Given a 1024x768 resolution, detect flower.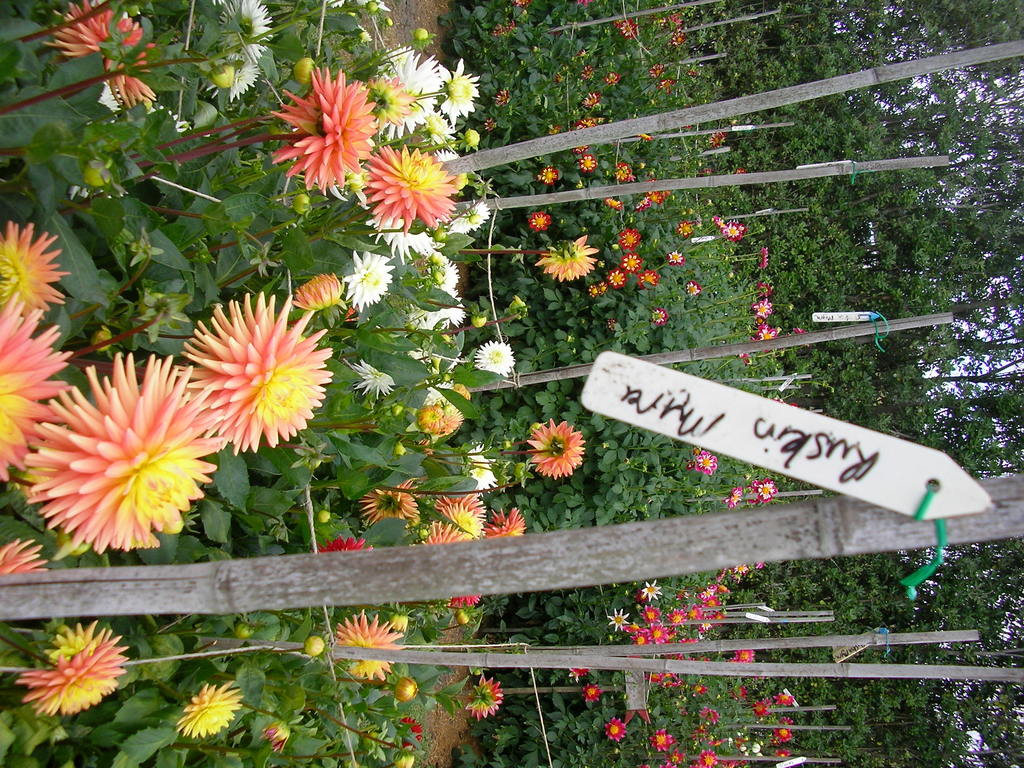
bbox(535, 165, 561, 181).
